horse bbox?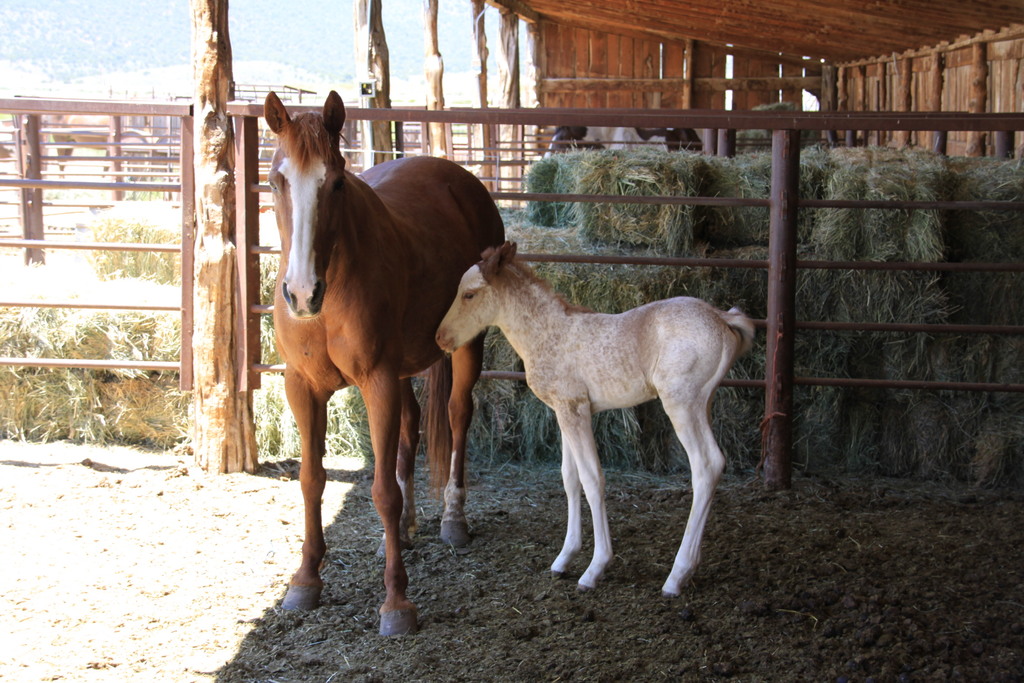
(left=273, top=86, right=508, bottom=637)
